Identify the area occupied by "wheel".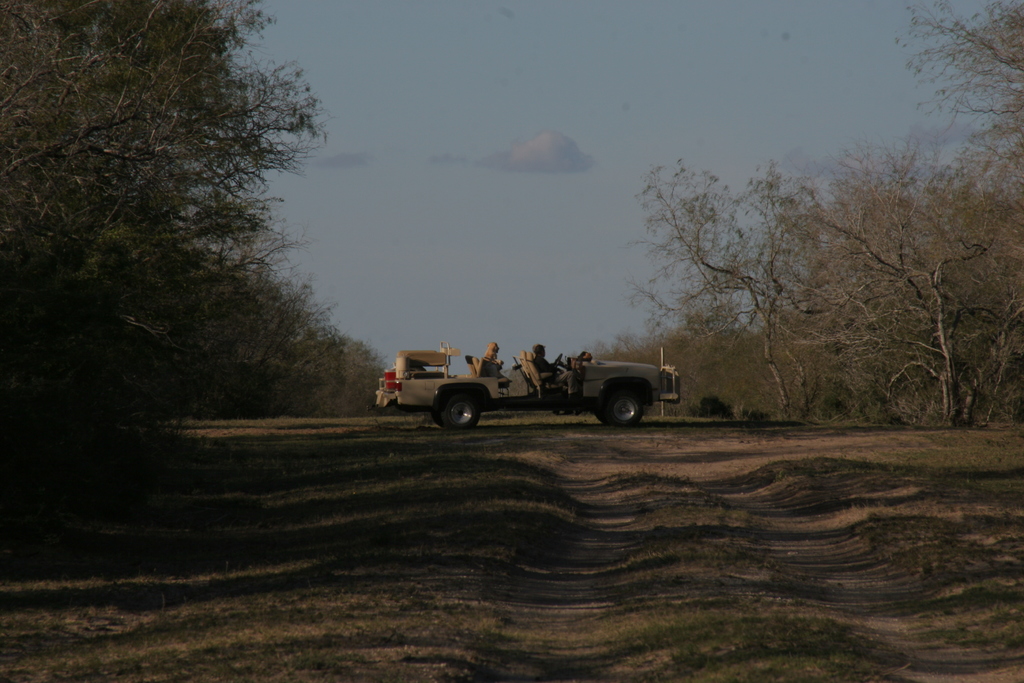
Area: x1=600, y1=383, x2=644, y2=429.
